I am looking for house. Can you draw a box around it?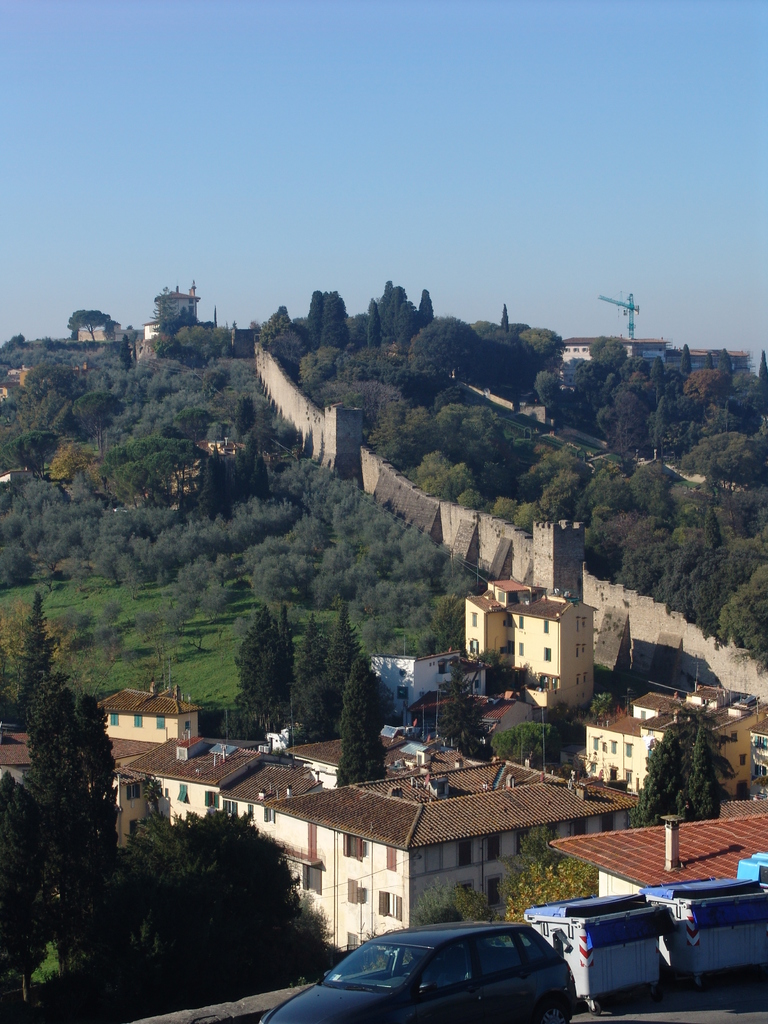
Sure, the bounding box is Rect(145, 288, 209, 339).
